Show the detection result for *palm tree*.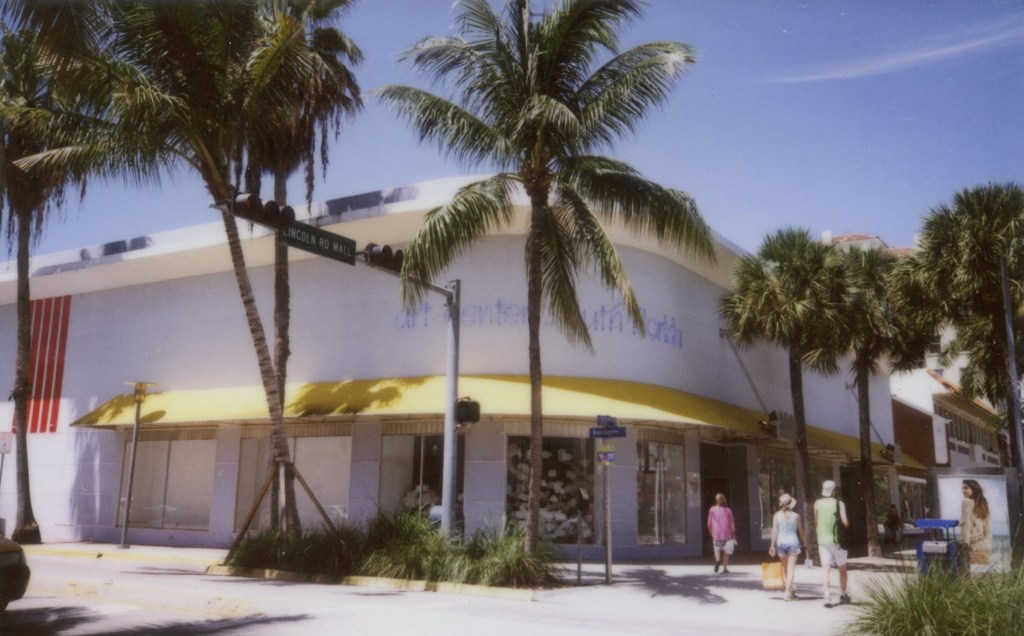
x1=353 y1=0 x2=715 y2=580.
